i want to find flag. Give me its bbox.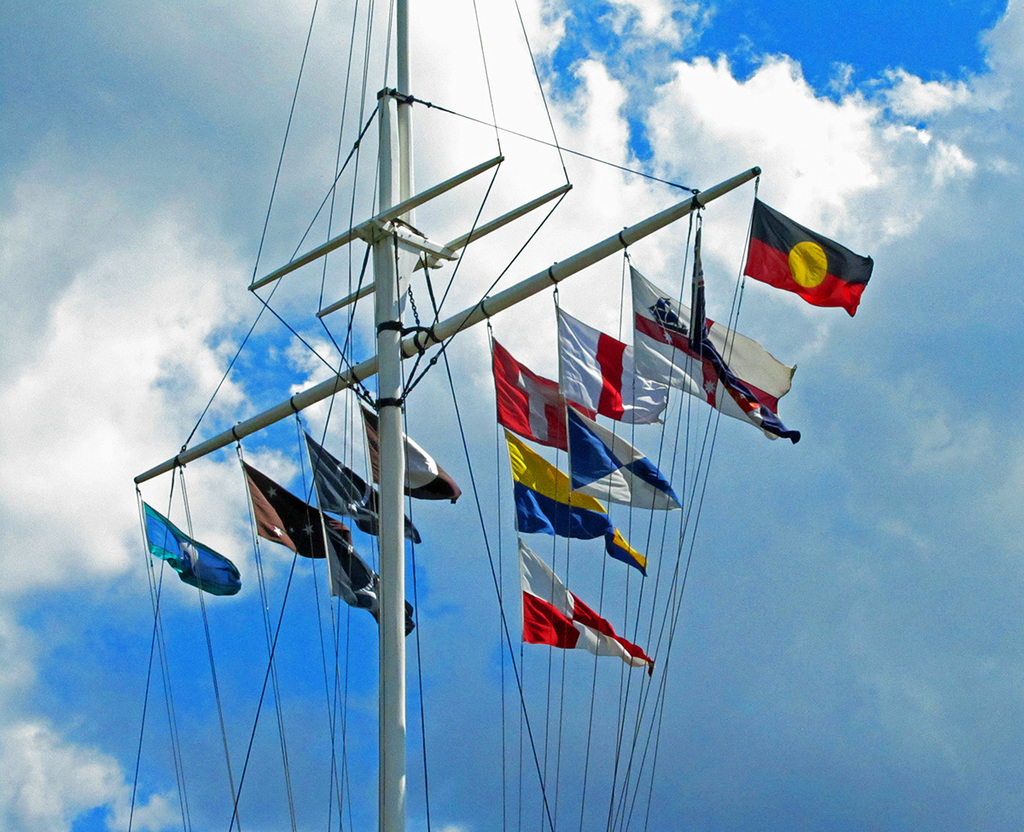
pyautogui.locateOnScreen(551, 306, 668, 428).
